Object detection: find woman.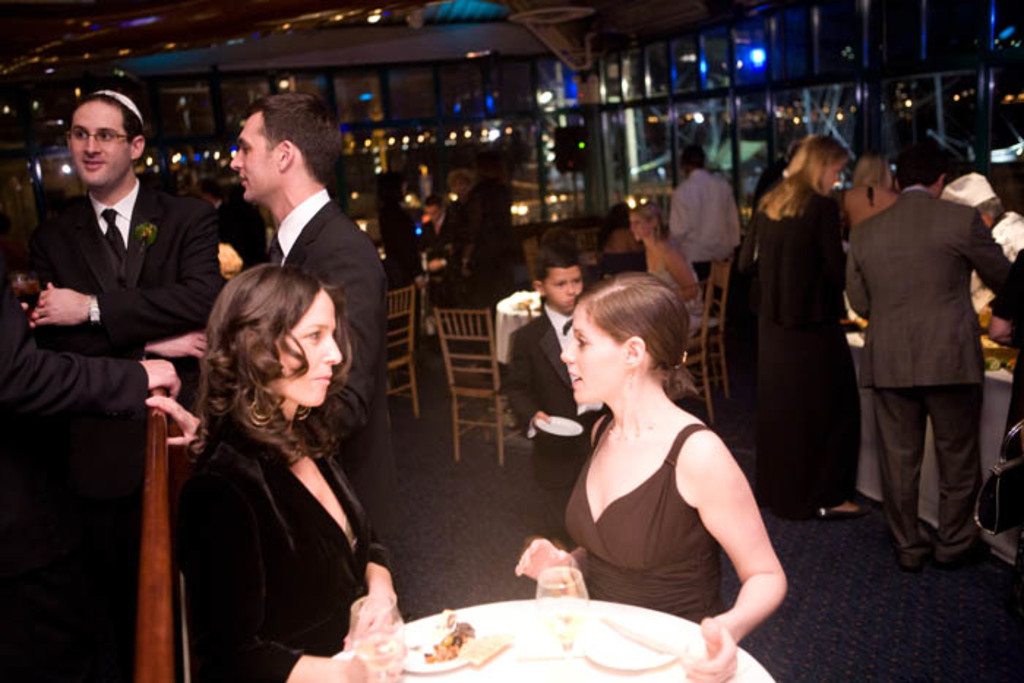
(626,199,712,395).
